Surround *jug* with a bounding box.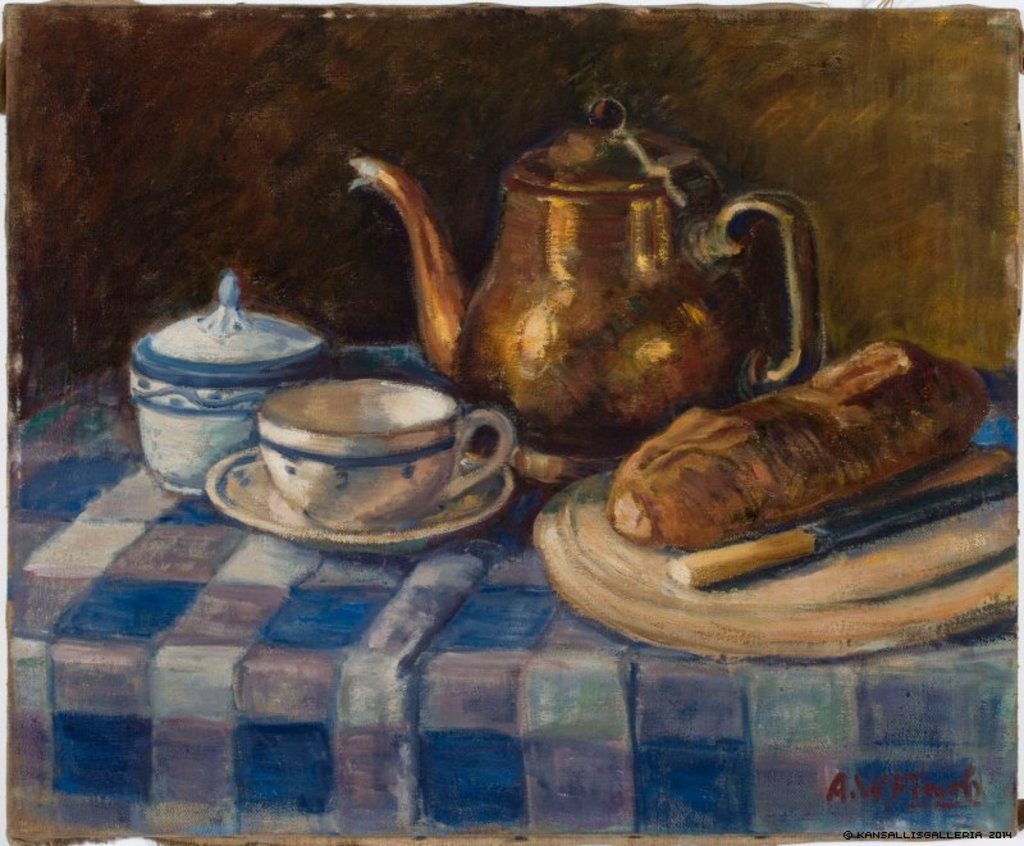
(x1=355, y1=93, x2=842, y2=490).
